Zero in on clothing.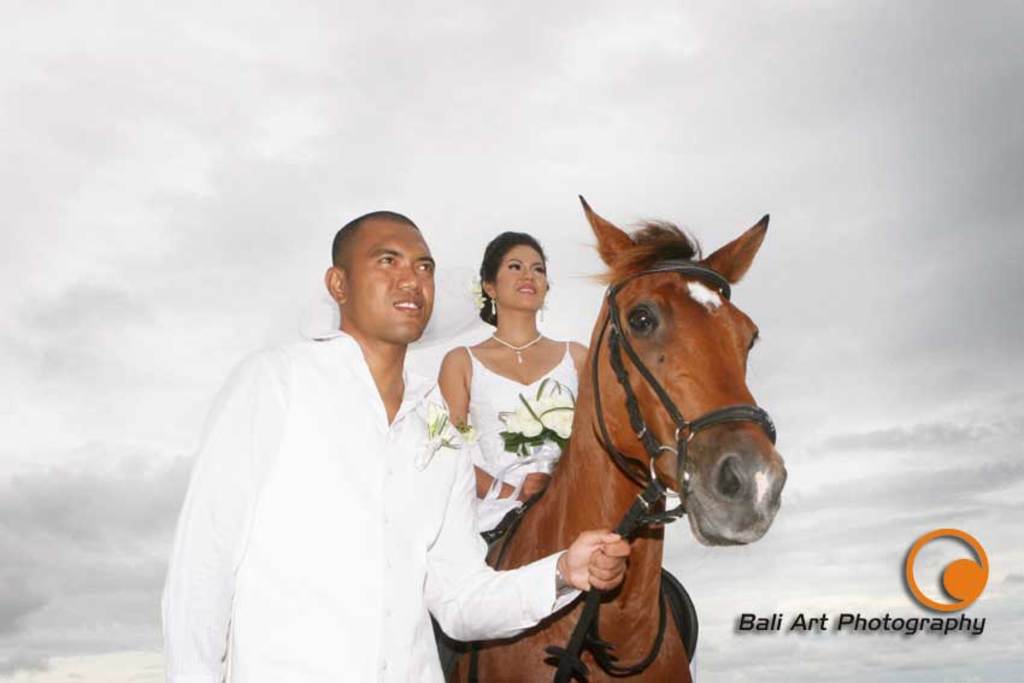
Zeroed in: l=458, t=340, r=585, b=540.
